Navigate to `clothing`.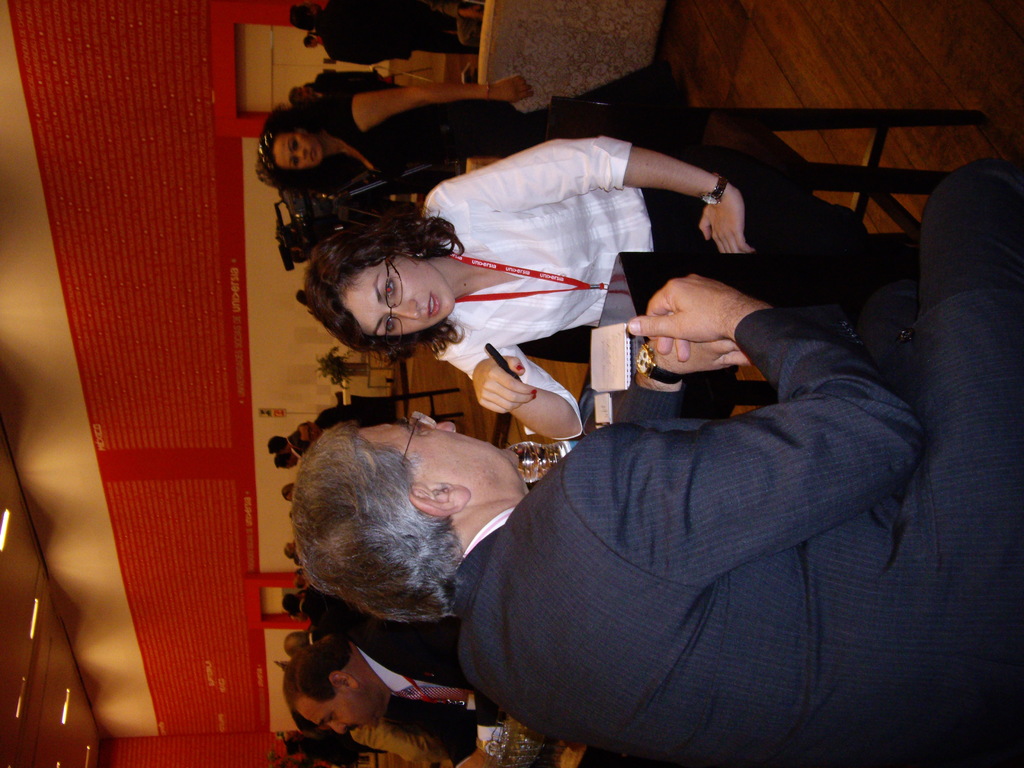
Navigation target: BBox(314, 0, 465, 61).
